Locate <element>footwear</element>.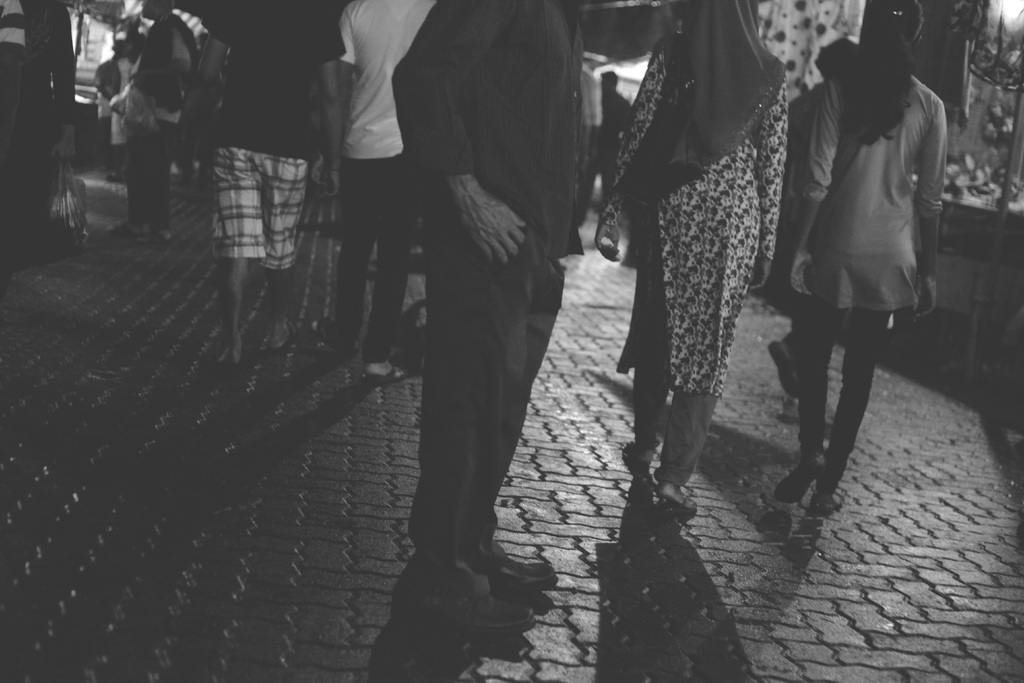
Bounding box: left=176, top=168, right=192, bottom=184.
